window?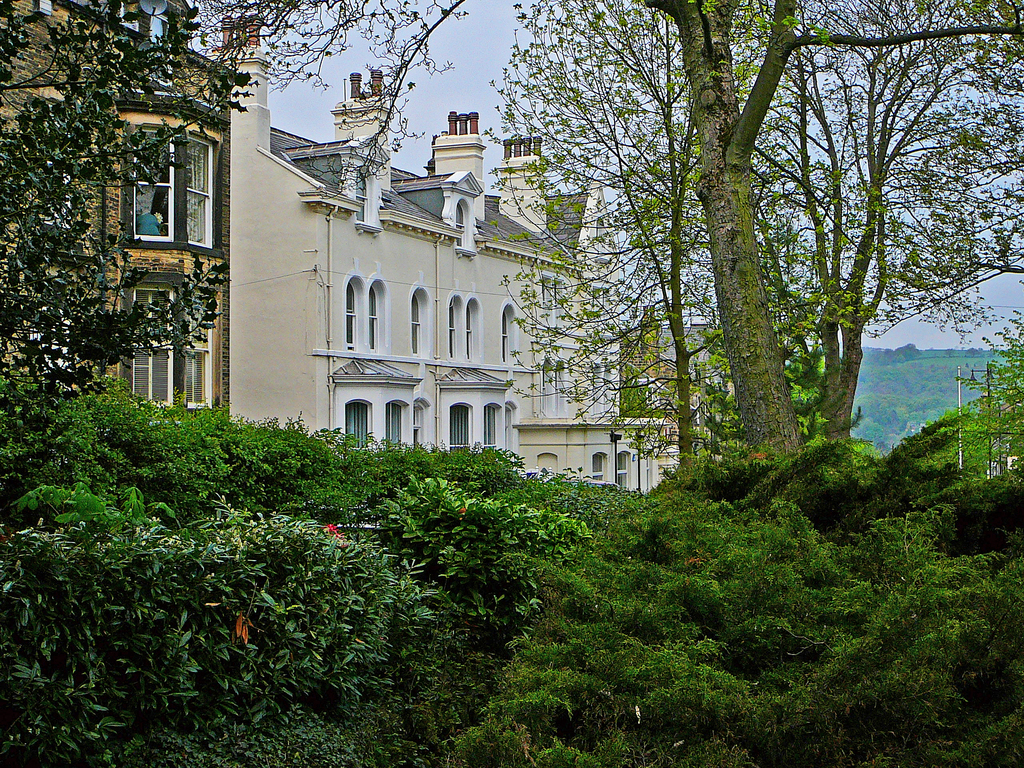
(123,124,223,260)
